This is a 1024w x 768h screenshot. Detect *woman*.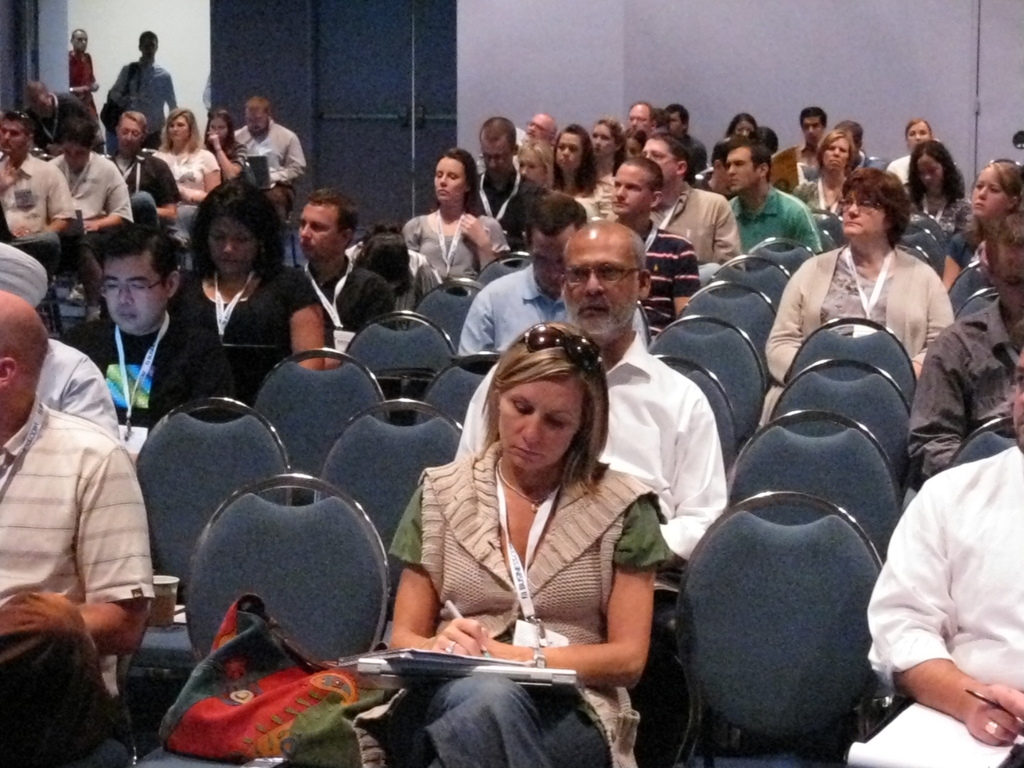
161, 108, 212, 241.
